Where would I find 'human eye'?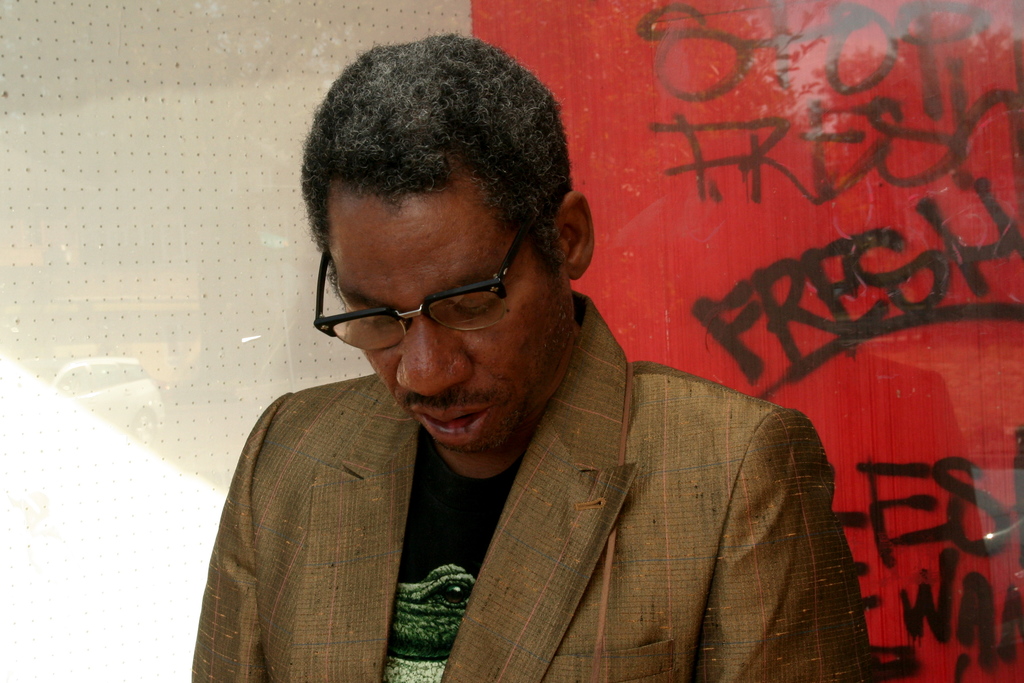
At (left=359, top=307, right=404, bottom=332).
